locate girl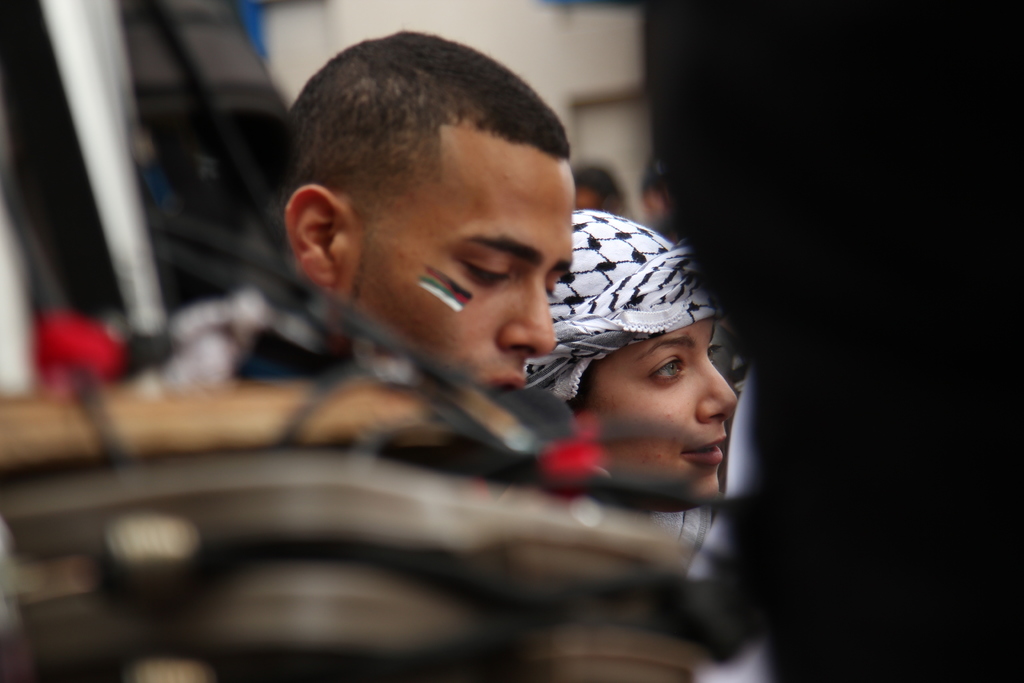
<bbox>522, 201, 754, 514</bbox>
